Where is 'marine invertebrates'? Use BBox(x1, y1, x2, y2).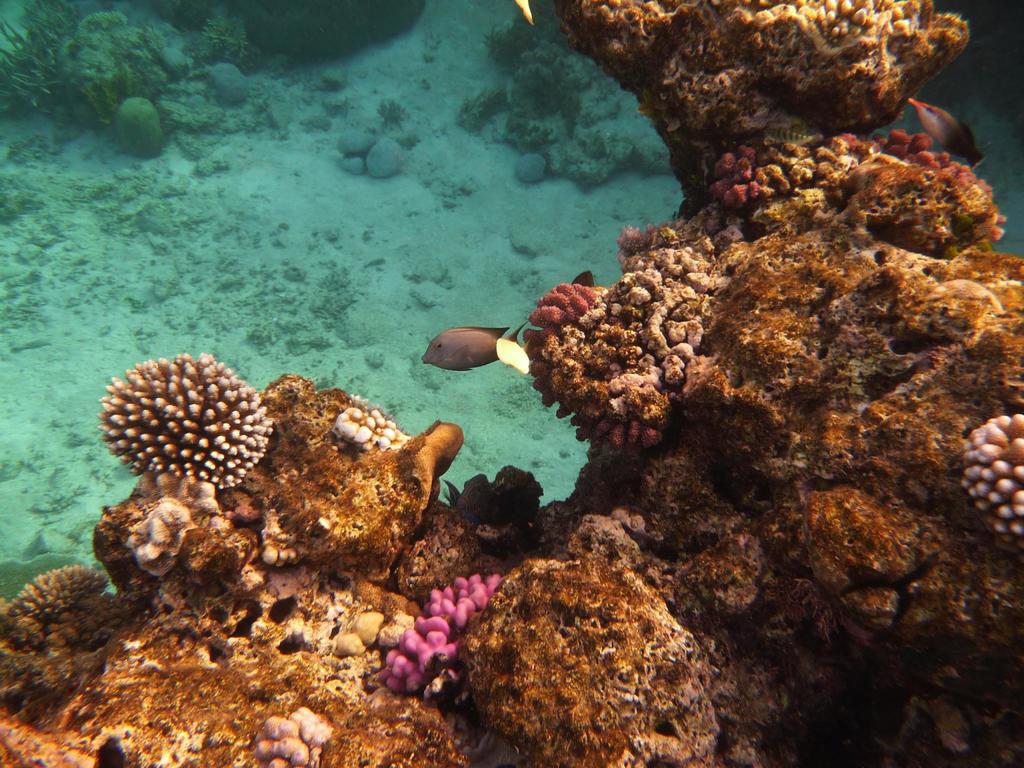
BBox(422, 323, 515, 372).
